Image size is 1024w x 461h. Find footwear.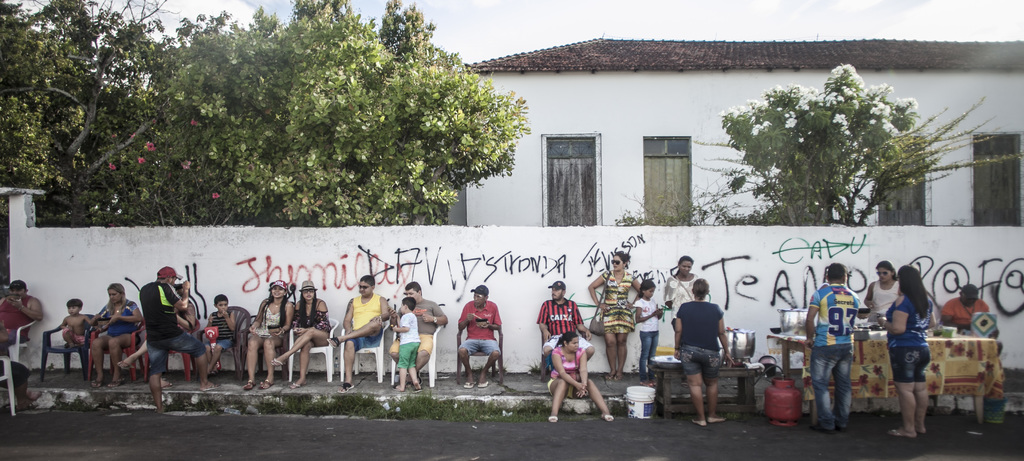
(x1=270, y1=358, x2=286, y2=366).
